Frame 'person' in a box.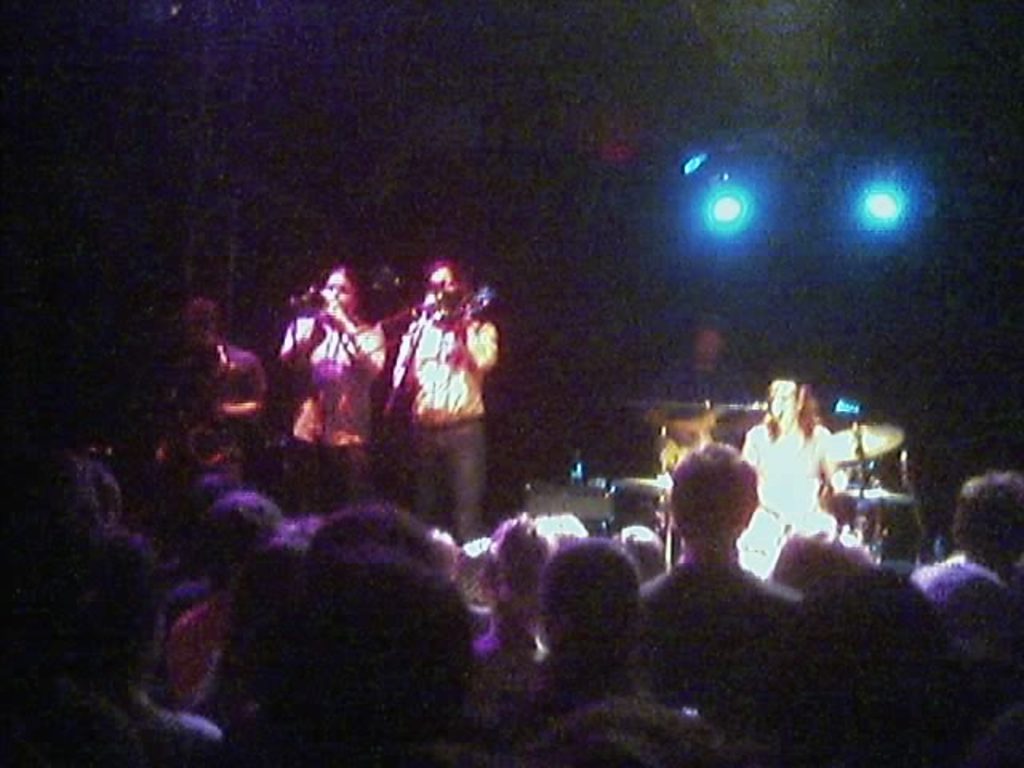
left=274, top=267, right=389, bottom=515.
